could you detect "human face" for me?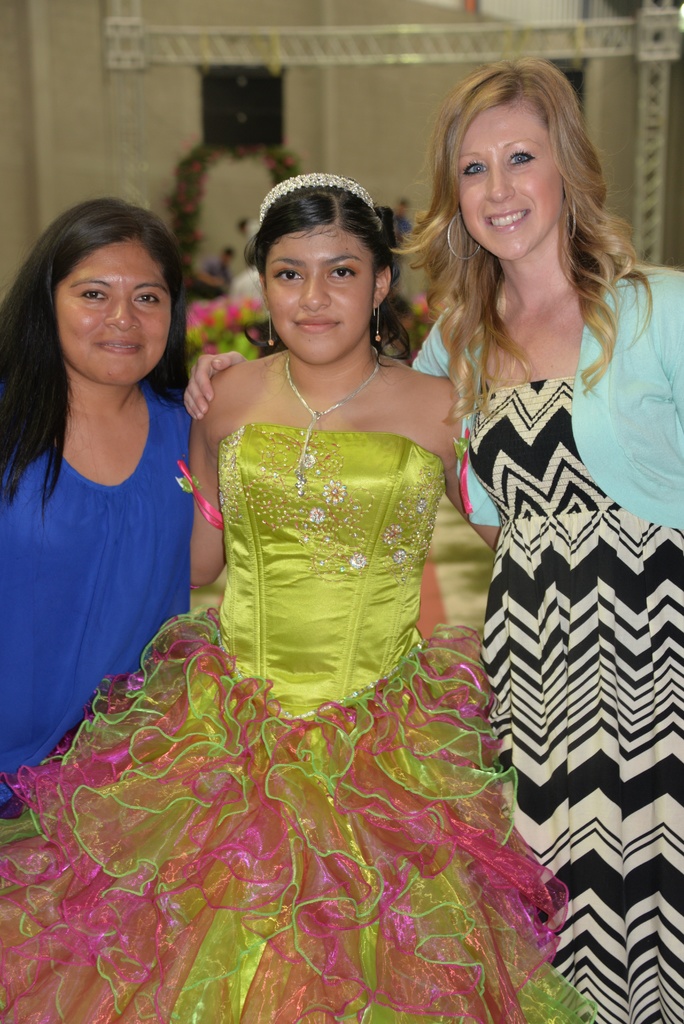
Detection result: detection(457, 99, 560, 262).
